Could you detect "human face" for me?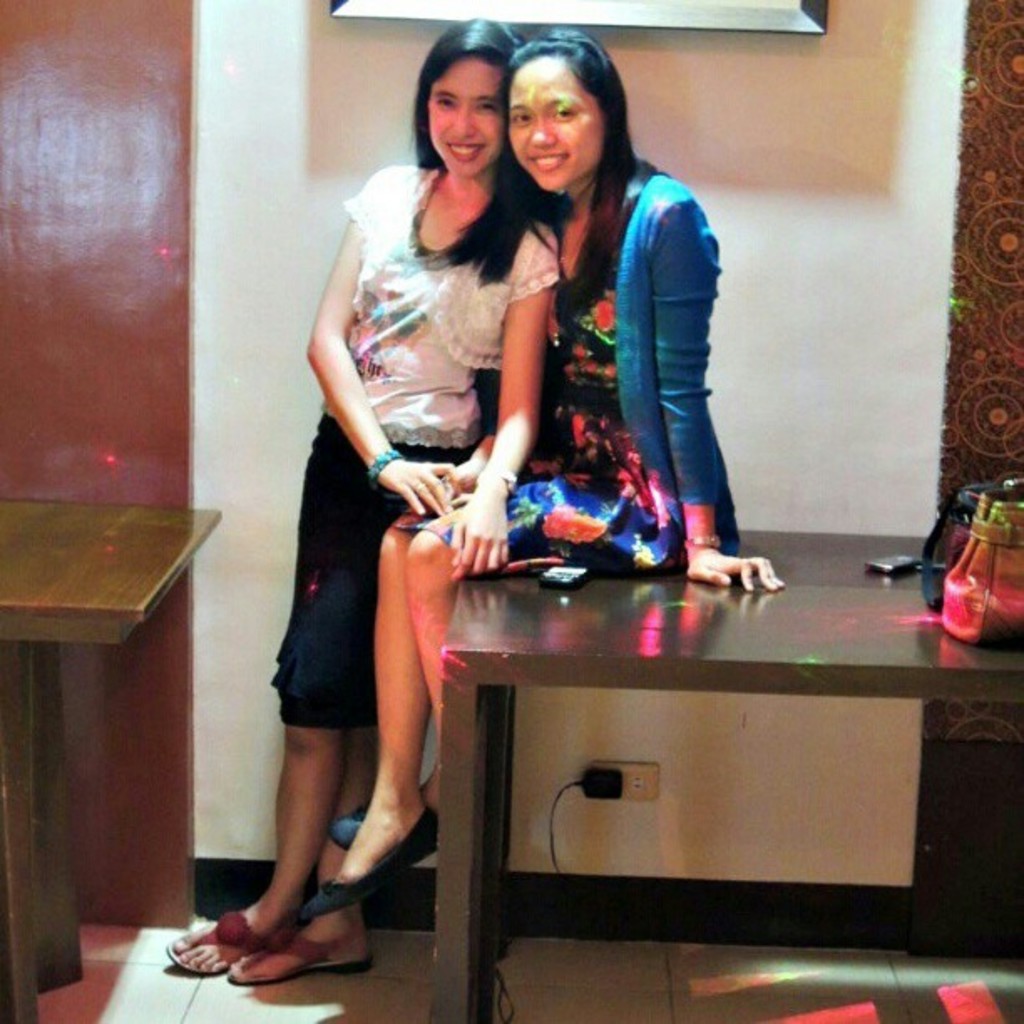
Detection result: detection(504, 54, 604, 181).
